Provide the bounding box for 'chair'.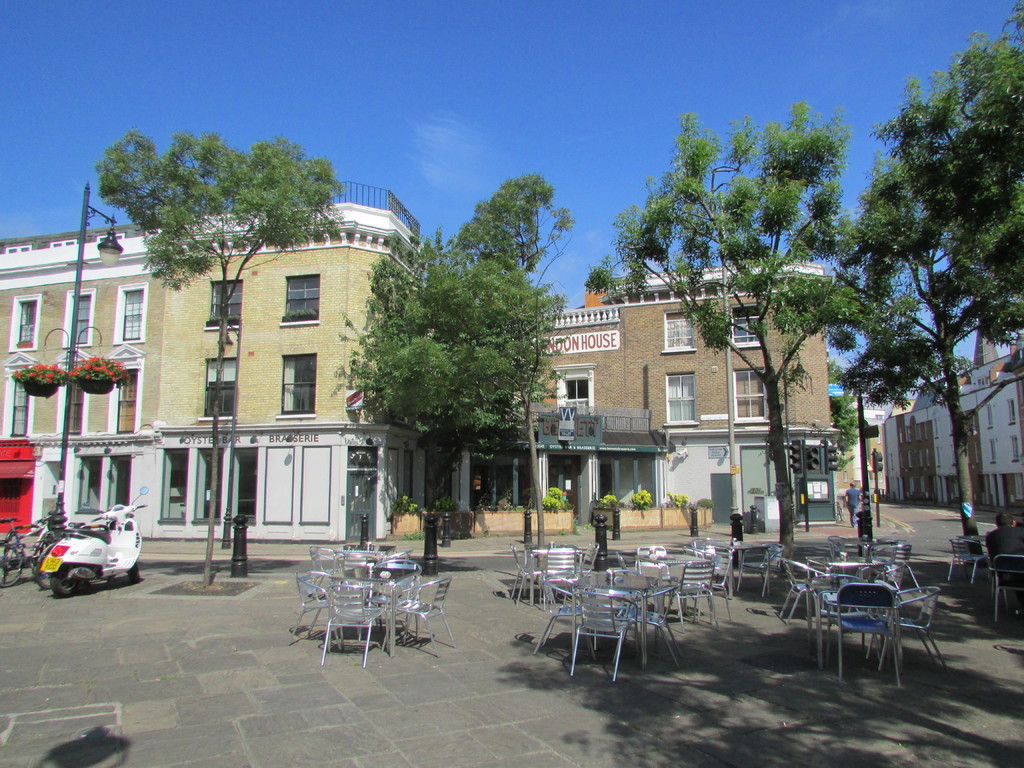
box(612, 582, 684, 665).
